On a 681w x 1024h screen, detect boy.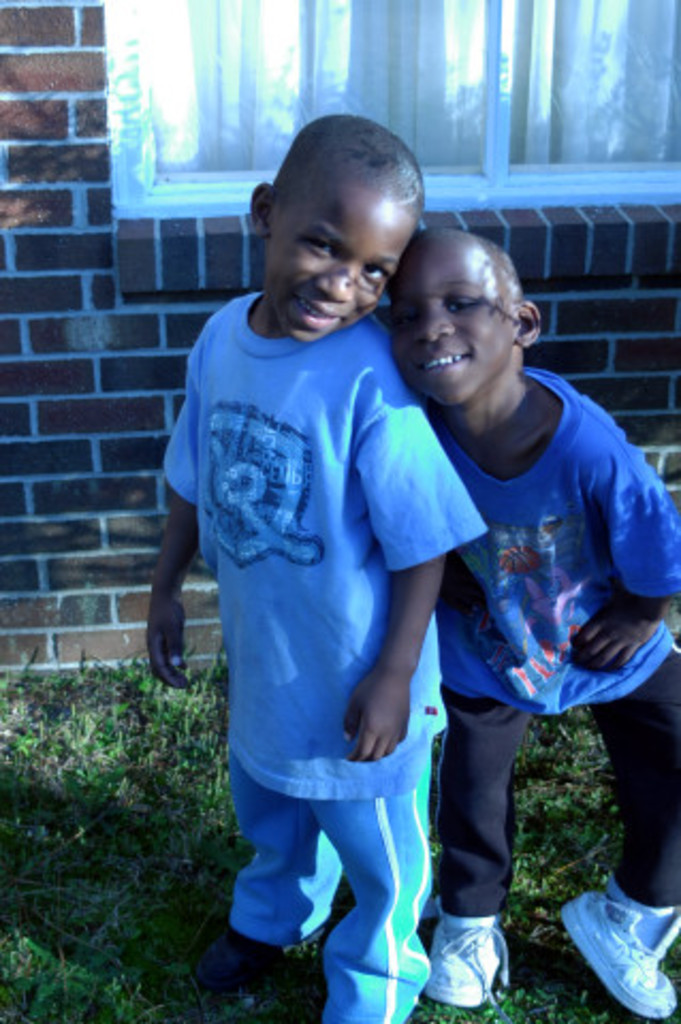
<region>389, 224, 679, 1011</region>.
